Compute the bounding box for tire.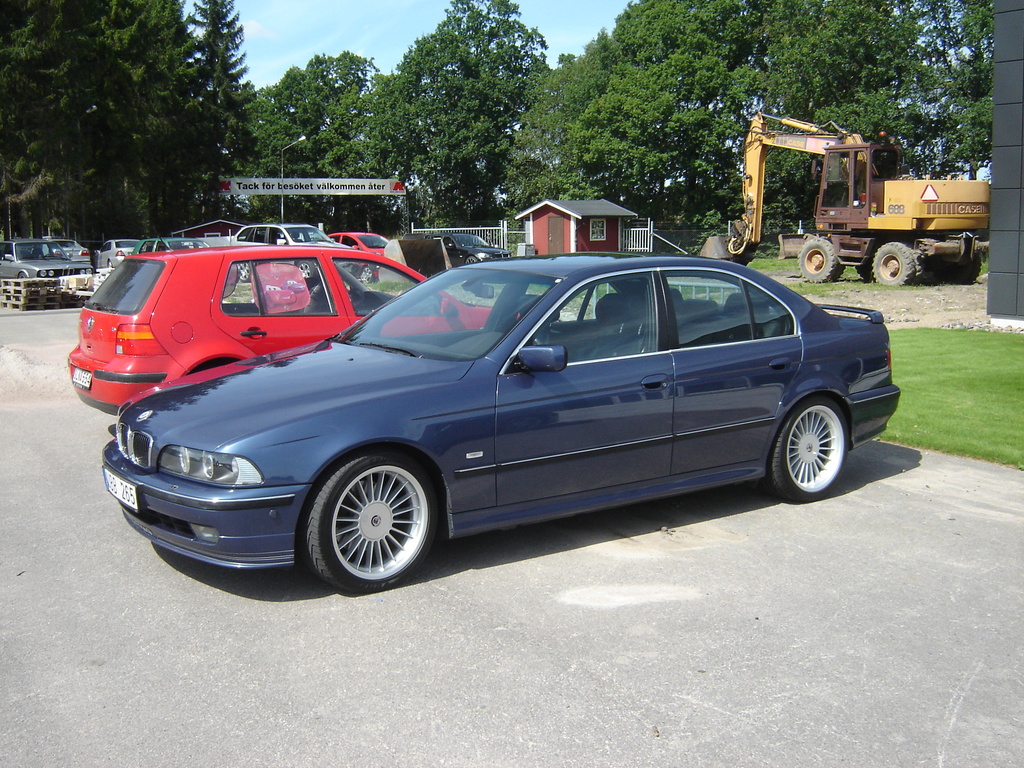
detection(769, 393, 847, 497).
